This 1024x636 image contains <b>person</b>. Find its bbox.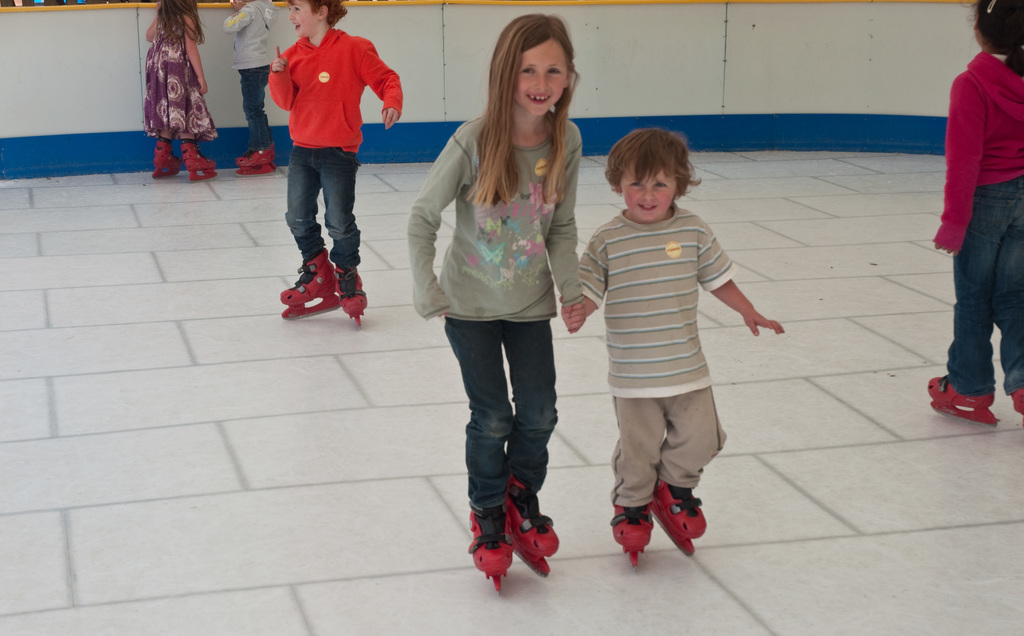
bbox=(403, 8, 583, 572).
